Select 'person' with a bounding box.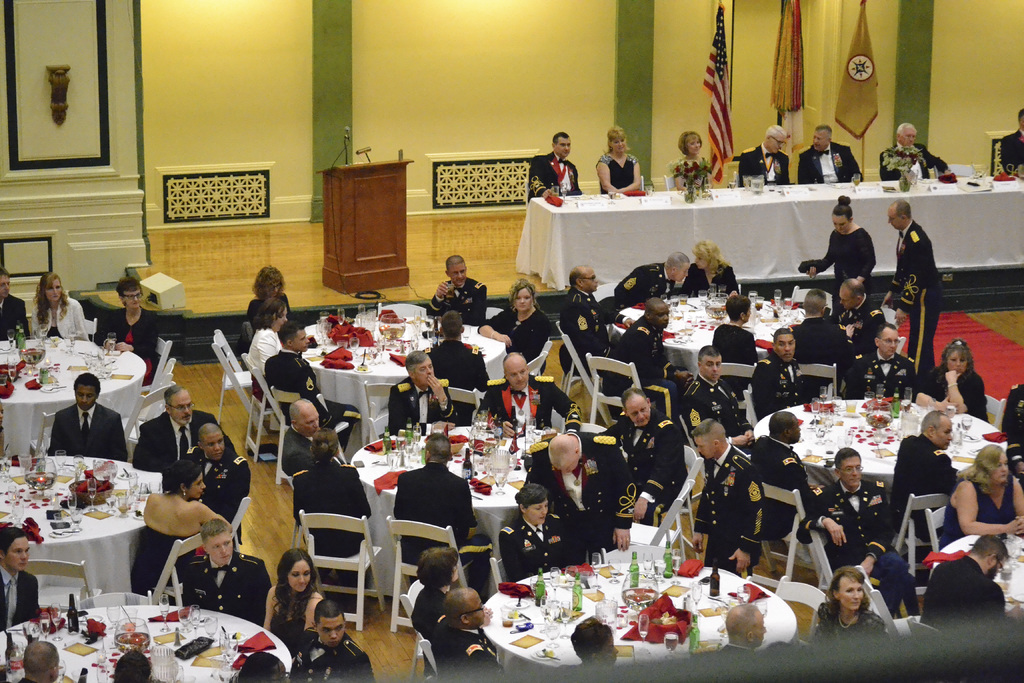
{"left": 715, "top": 293, "right": 751, "bottom": 368}.
